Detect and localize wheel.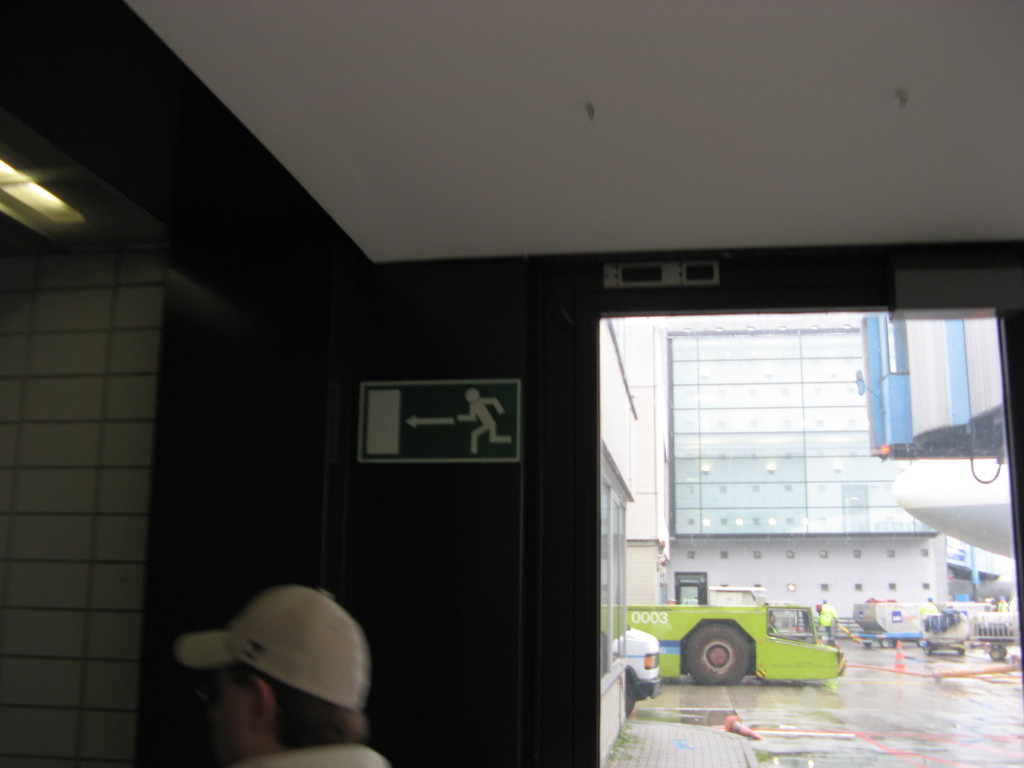
Localized at {"x1": 991, "y1": 647, "x2": 1007, "y2": 660}.
